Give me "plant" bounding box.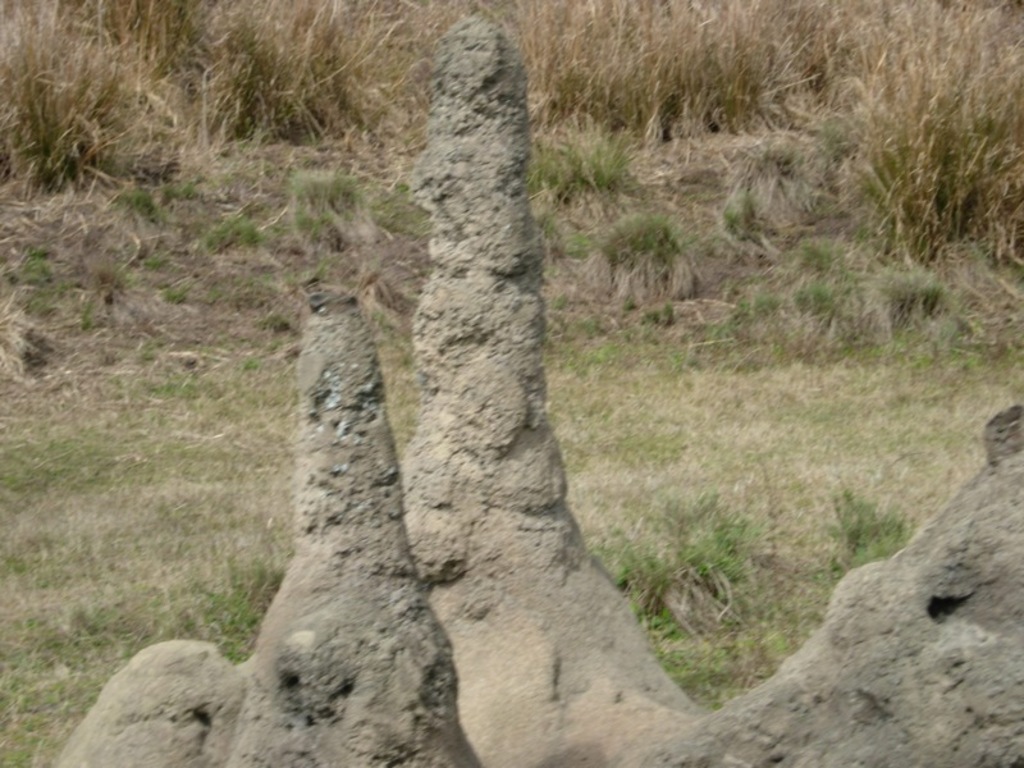
select_region(138, 372, 204, 403).
